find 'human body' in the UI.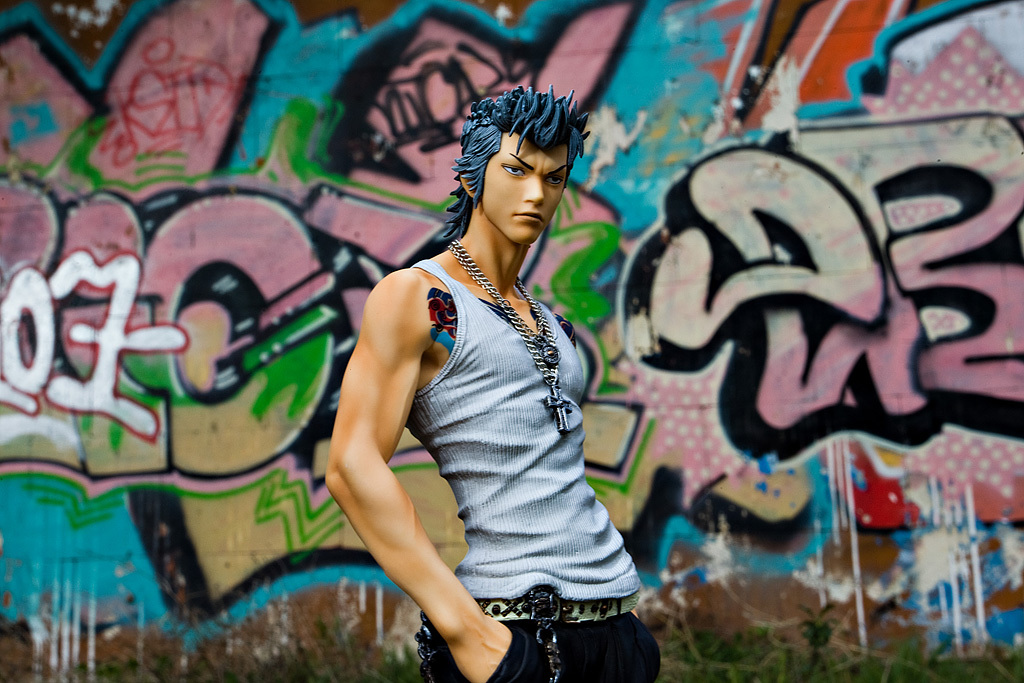
UI element at x1=300 y1=87 x2=591 y2=653.
